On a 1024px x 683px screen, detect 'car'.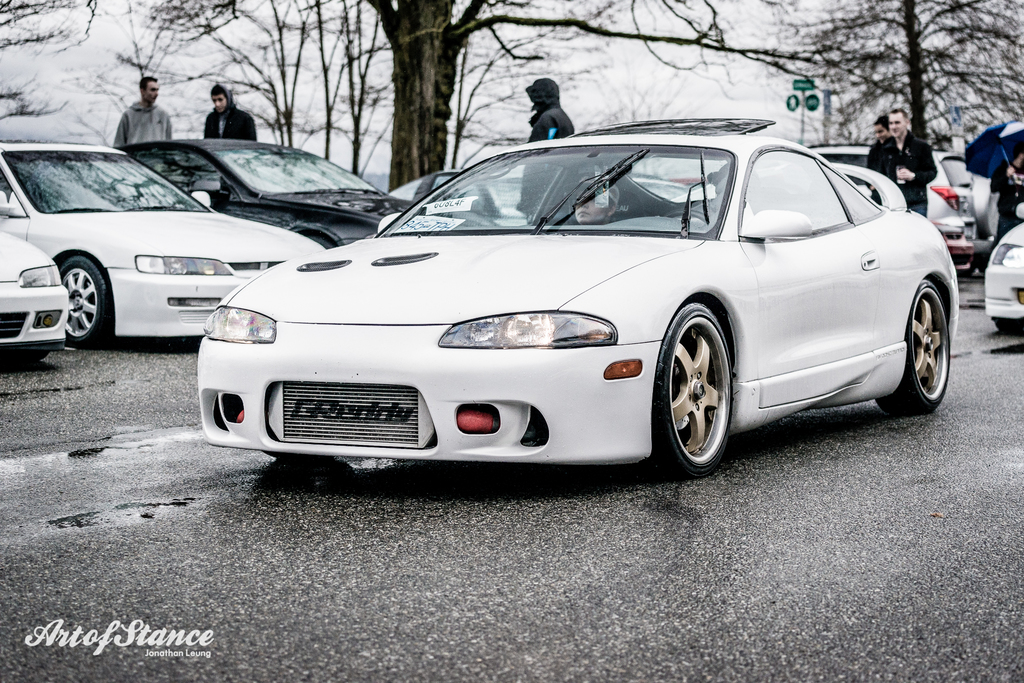
bbox(0, 135, 329, 351).
